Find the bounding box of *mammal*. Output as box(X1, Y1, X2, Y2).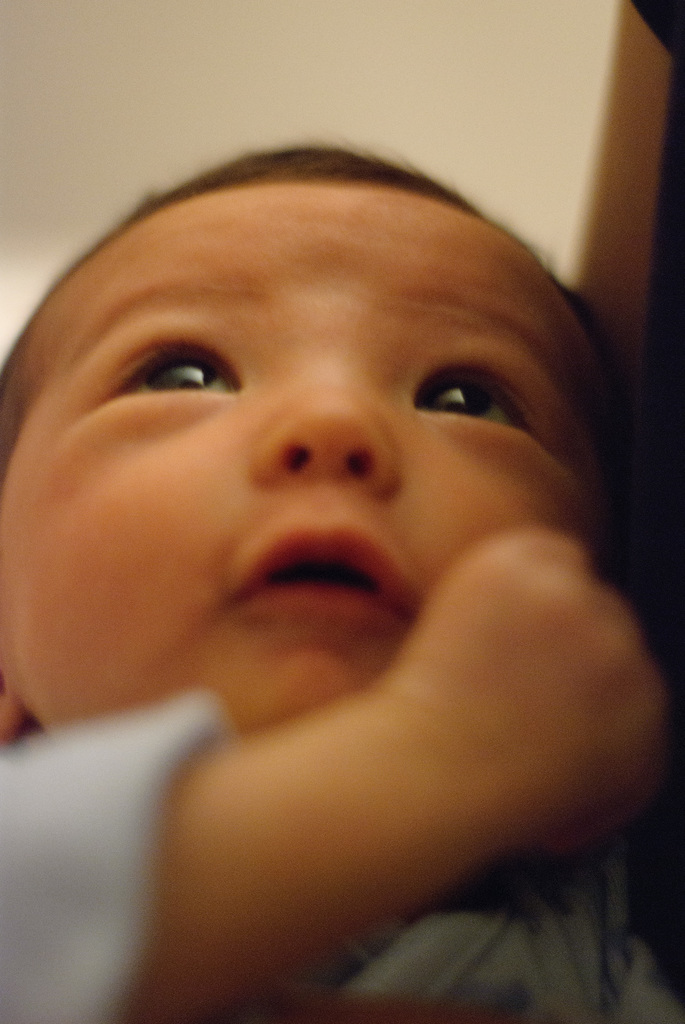
box(0, 152, 684, 945).
